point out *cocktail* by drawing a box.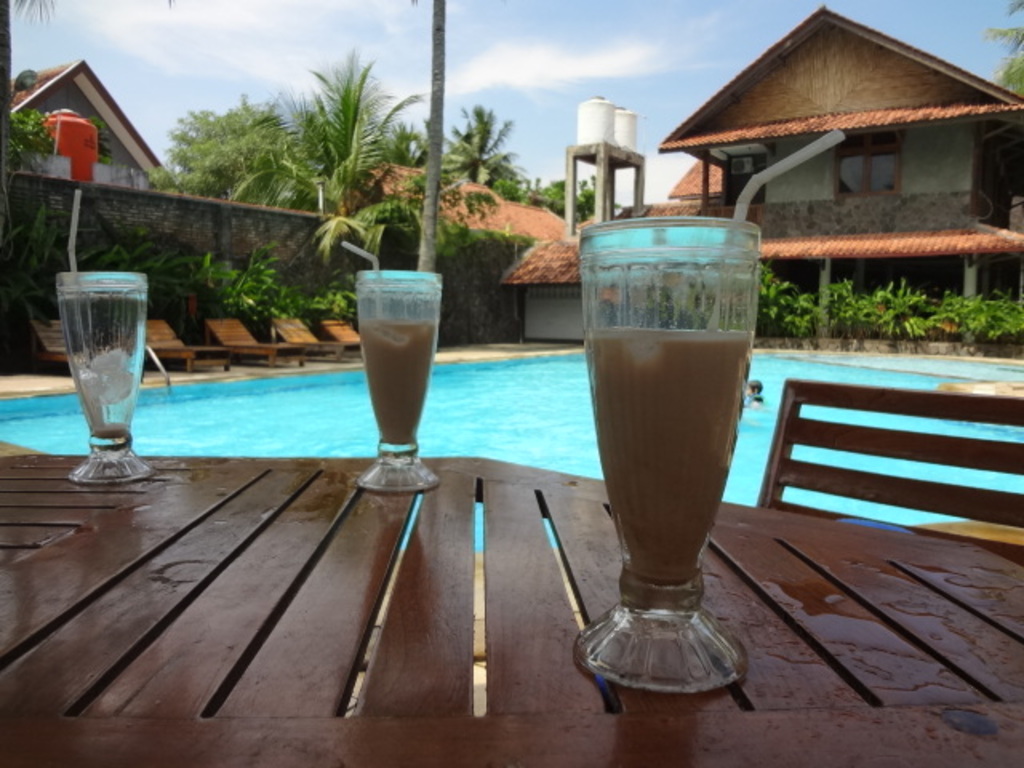
{"x1": 53, "y1": 267, "x2": 147, "y2": 478}.
